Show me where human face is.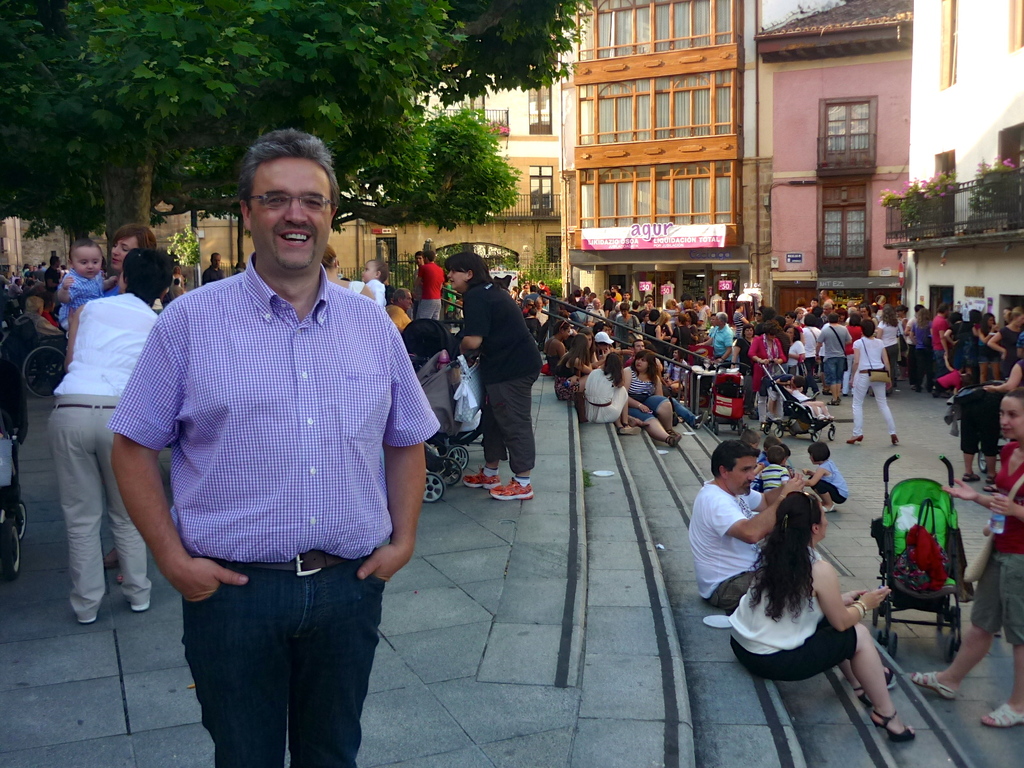
human face is at bbox=(536, 282, 540, 288).
